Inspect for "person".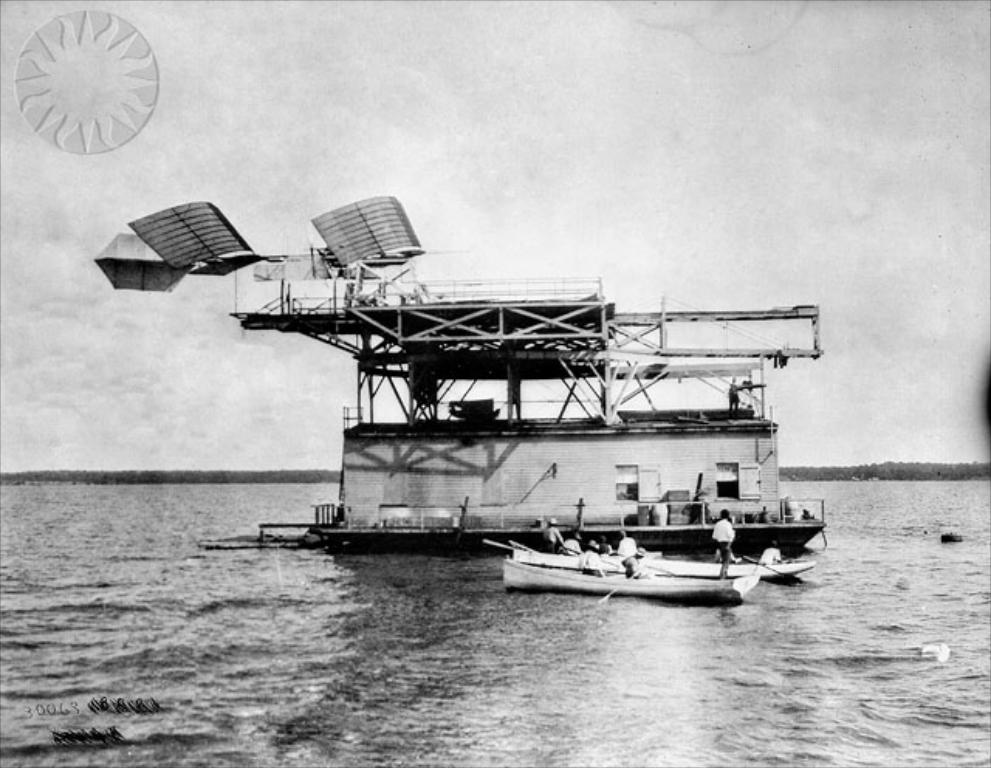
Inspection: detection(598, 536, 609, 559).
